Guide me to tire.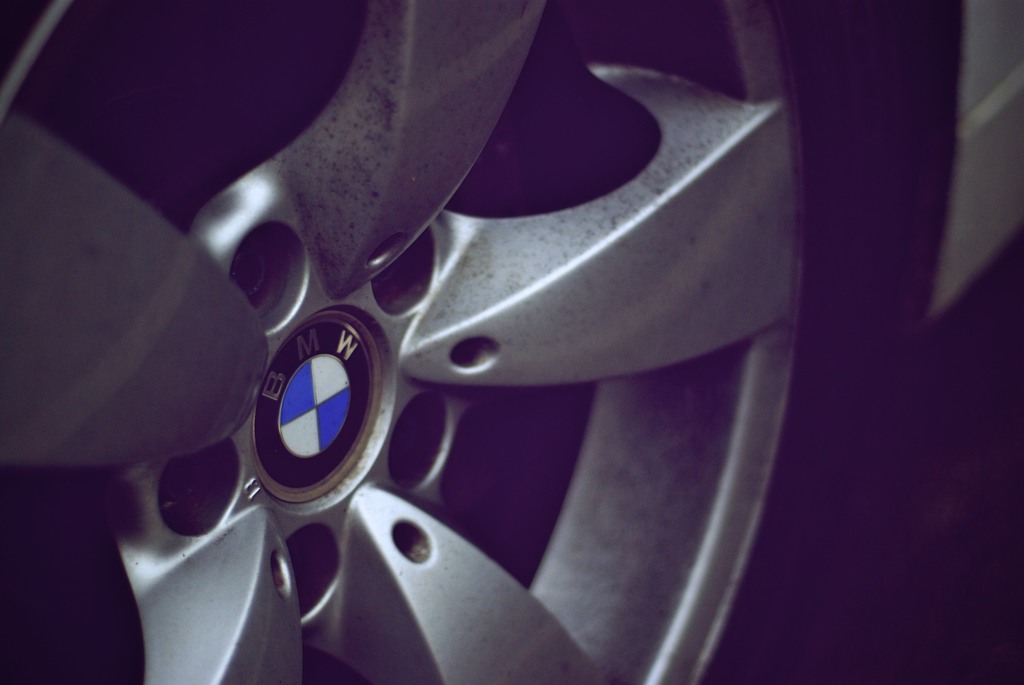
Guidance: <region>0, 0, 816, 684</region>.
